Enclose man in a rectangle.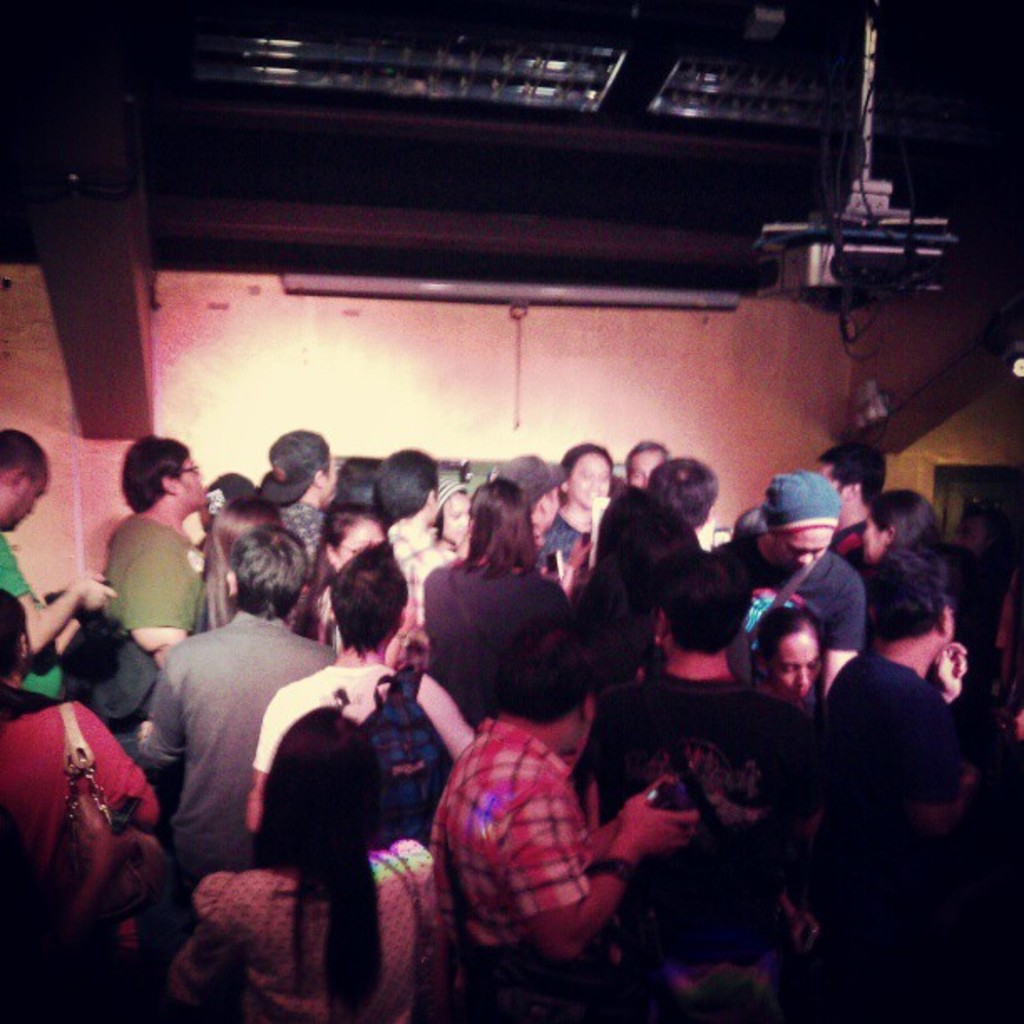
(828, 577, 1004, 905).
